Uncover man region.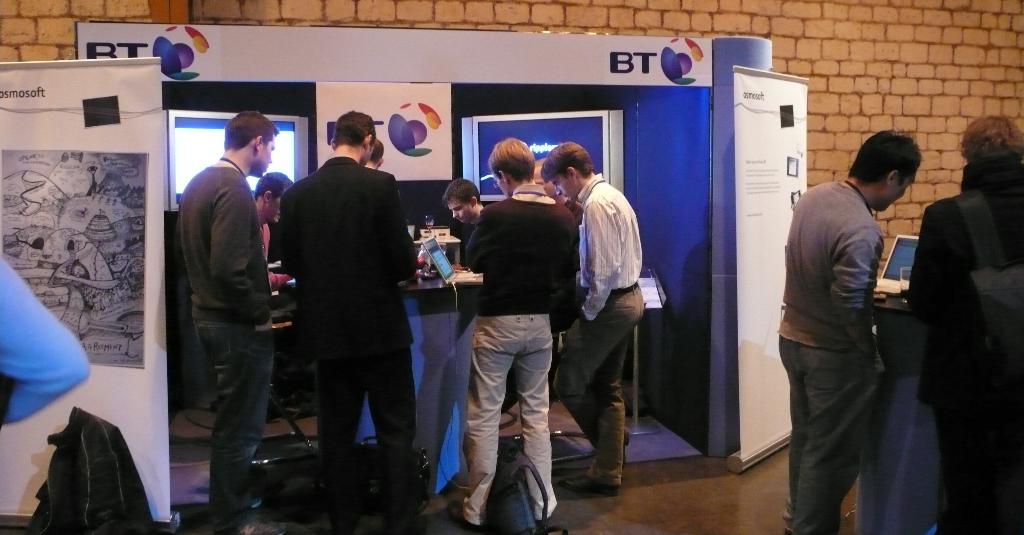
Uncovered: x1=531, y1=156, x2=584, y2=268.
